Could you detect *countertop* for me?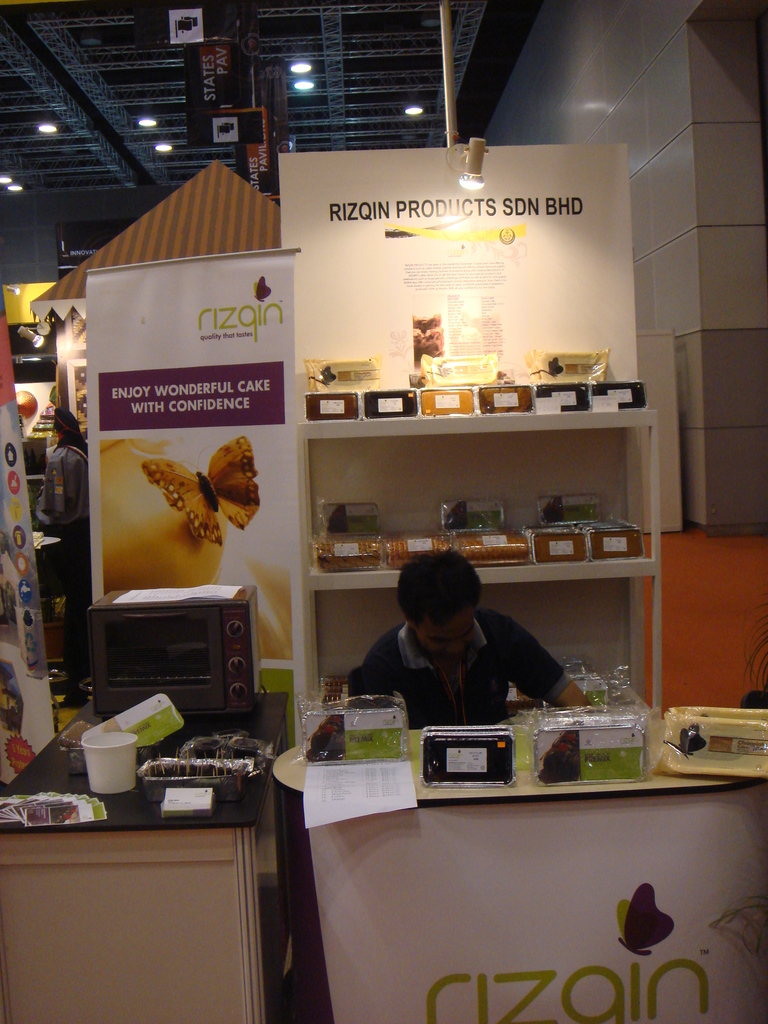
Detection result: detection(268, 716, 767, 808).
